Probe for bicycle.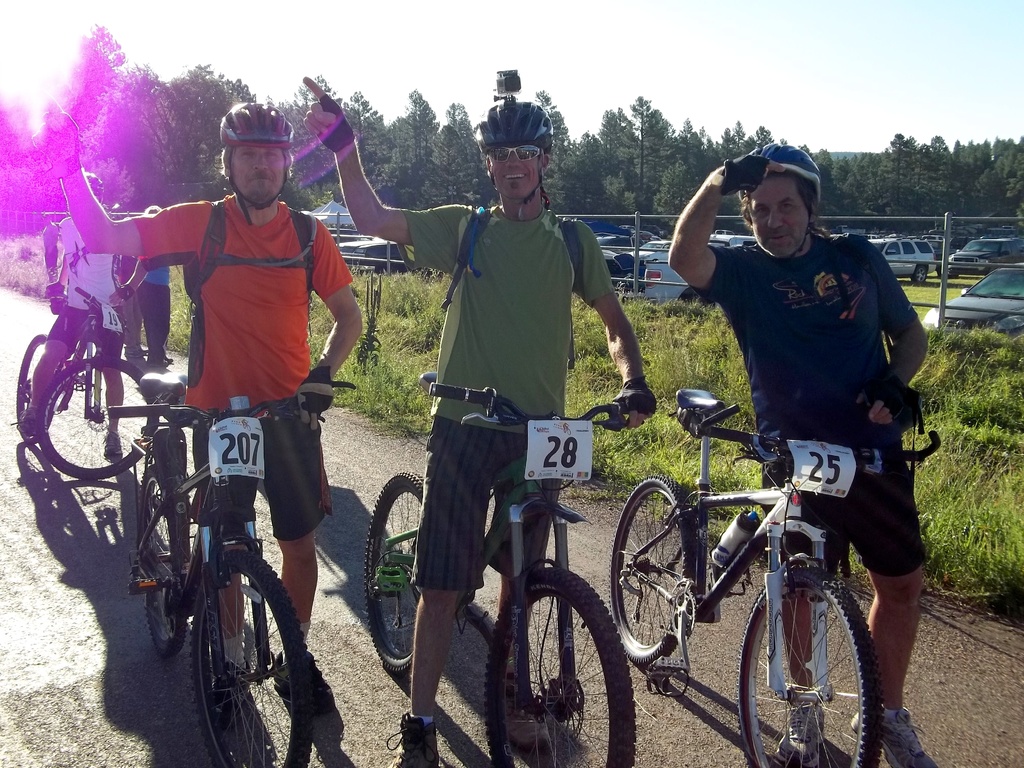
Probe result: BBox(12, 291, 159, 477).
